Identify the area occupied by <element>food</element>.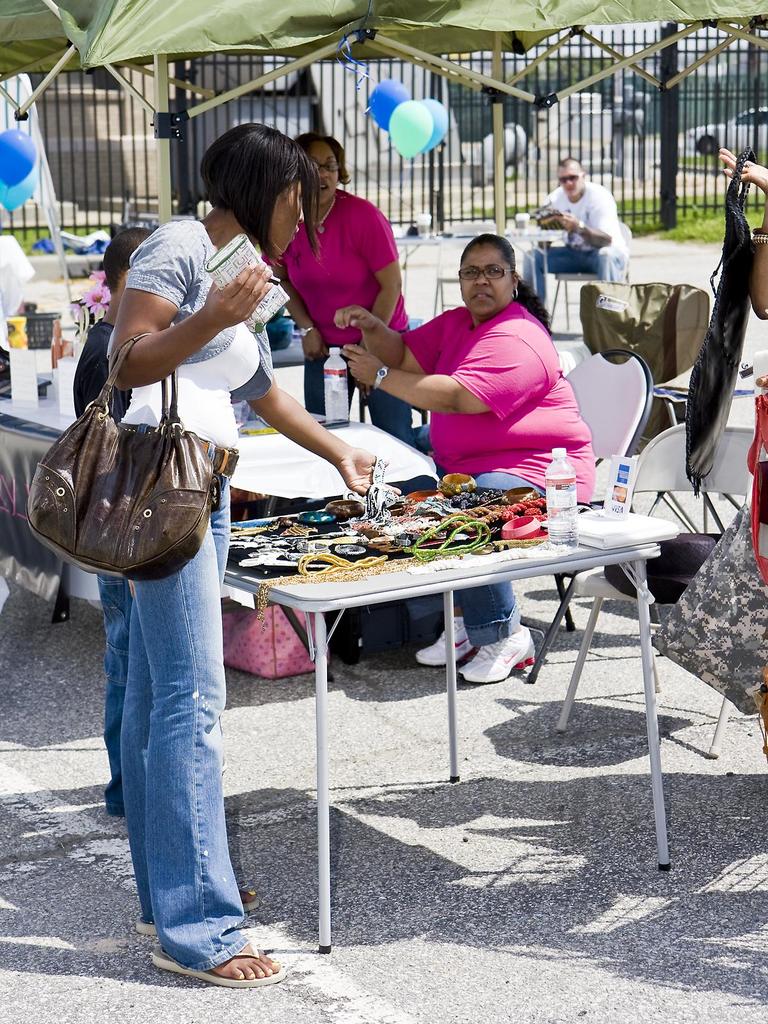
Area: [222, 477, 596, 594].
